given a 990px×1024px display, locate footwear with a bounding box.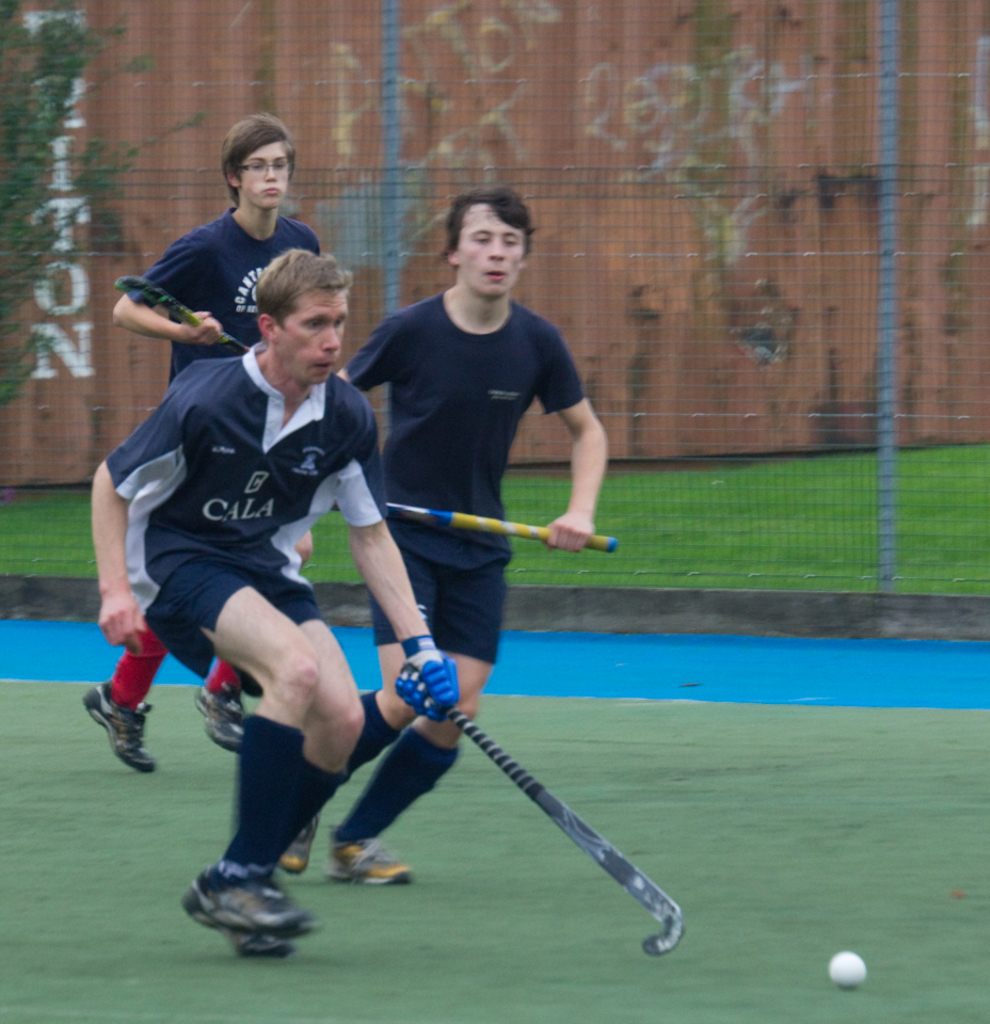
Located: [330, 832, 420, 889].
